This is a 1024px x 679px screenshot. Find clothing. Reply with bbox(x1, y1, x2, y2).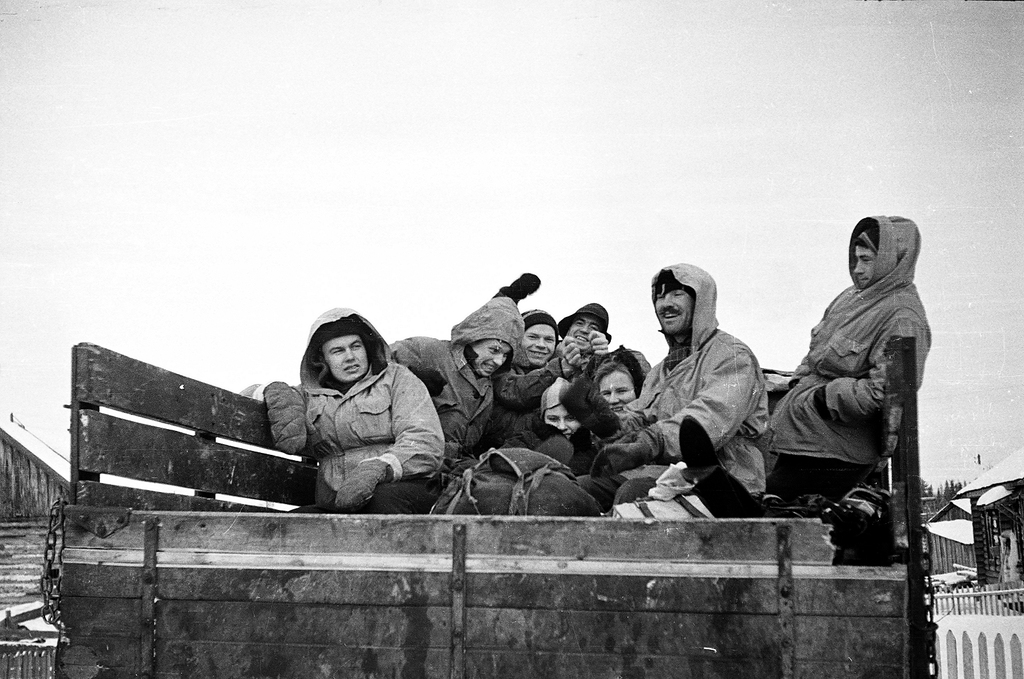
bbox(771, 217, 941, 559).
